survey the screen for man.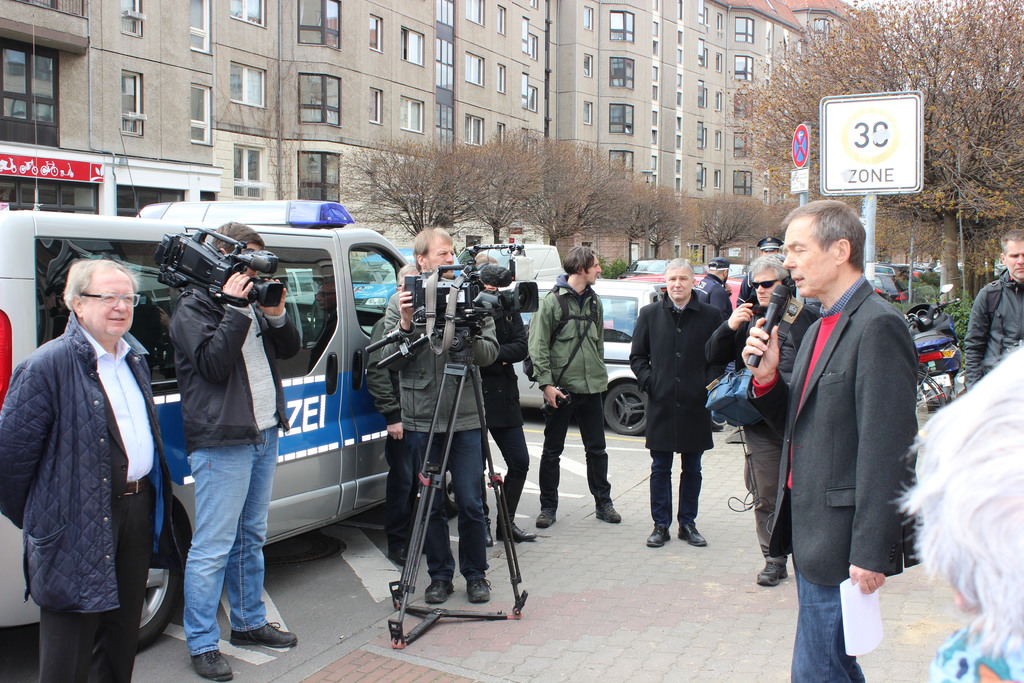
Survey found: <region>694, 251, 826, 589</region>.
